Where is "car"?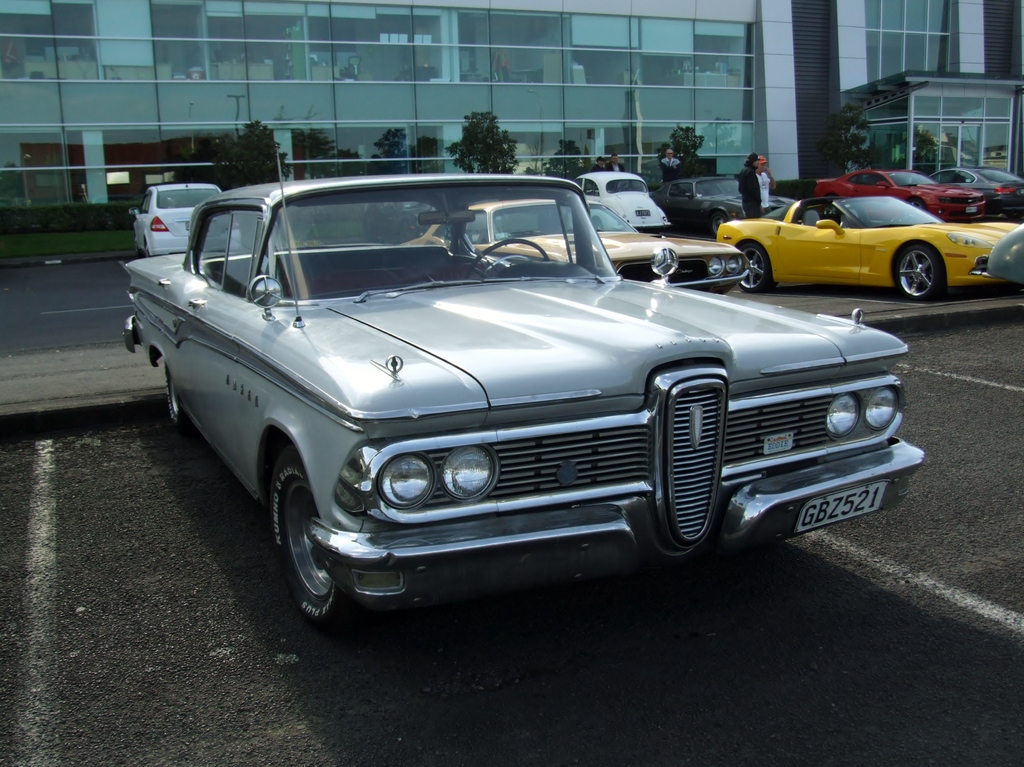
bbox=(988, 220, 1023, 286).
